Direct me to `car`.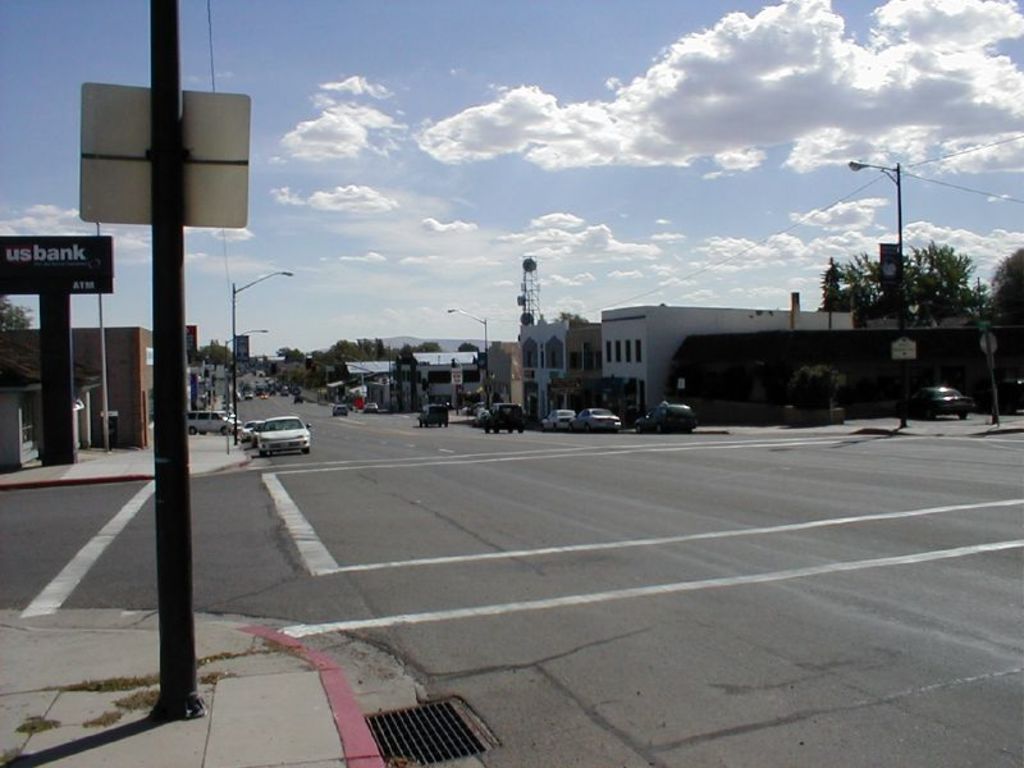
Direction: bbox(914, 387, 975, 420).
